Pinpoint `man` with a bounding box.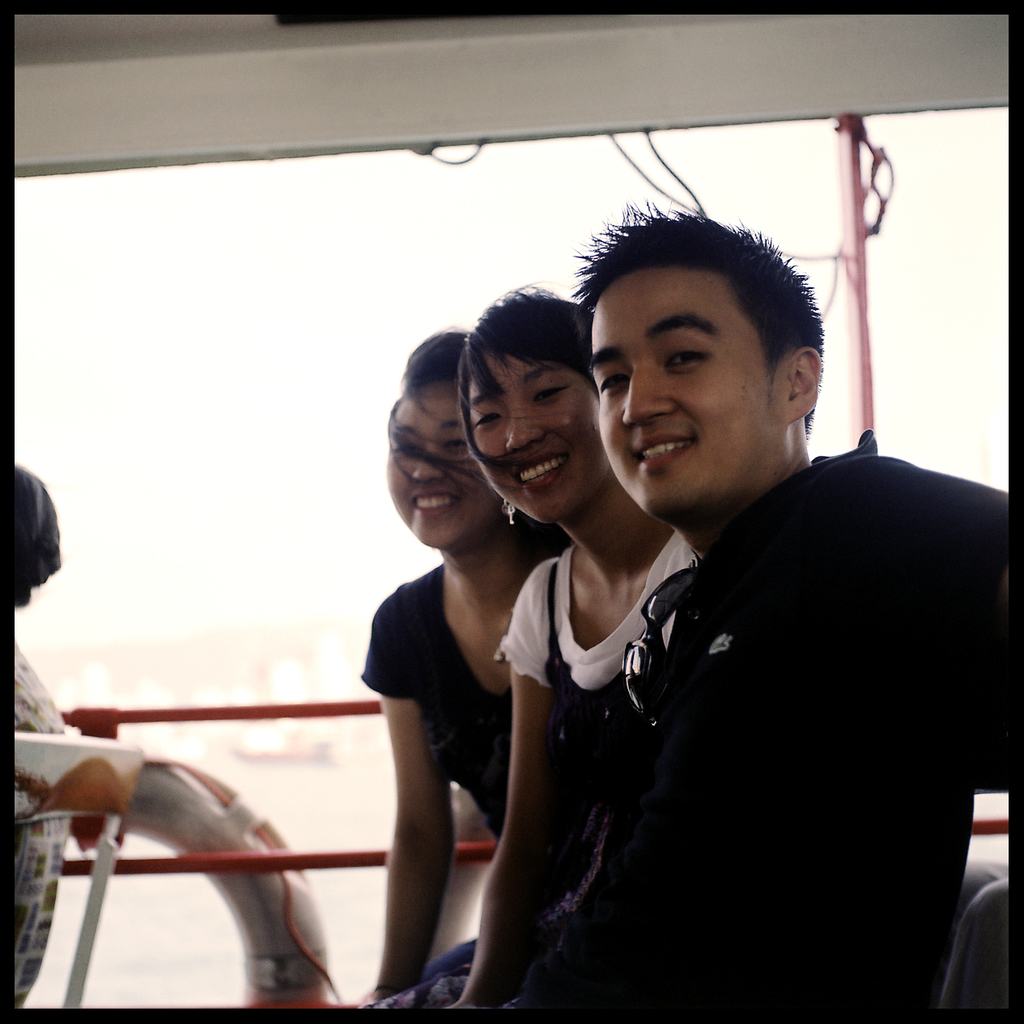
(608, 202, 1022, 1023).
